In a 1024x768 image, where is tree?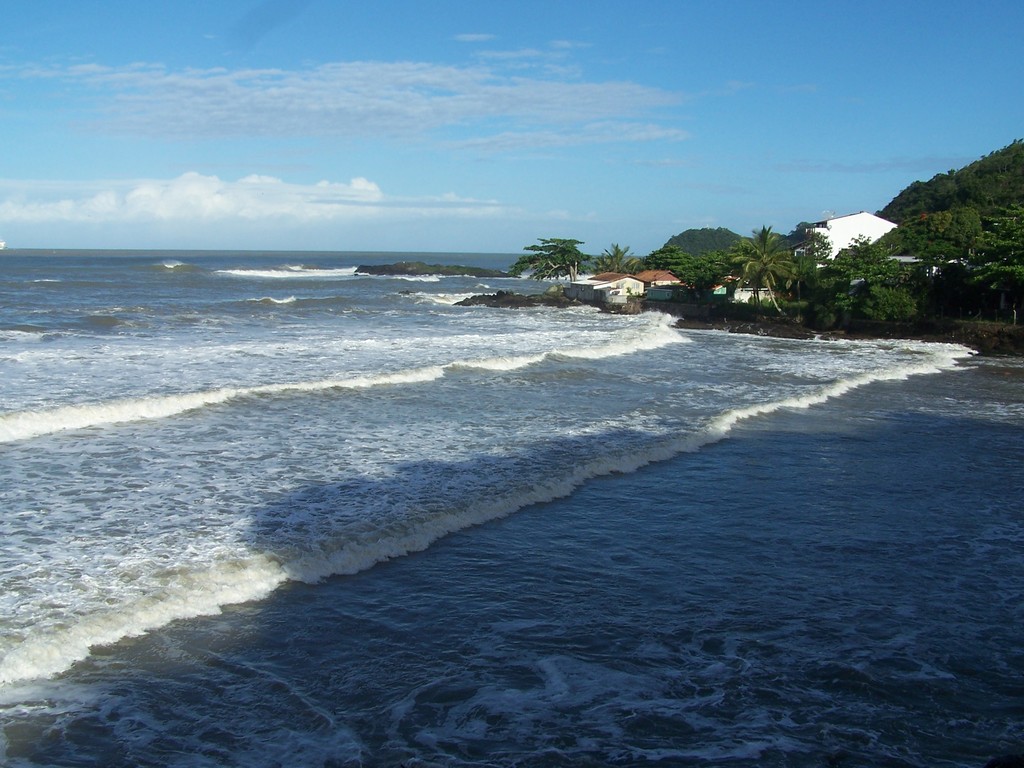
[838,233,907,303].
